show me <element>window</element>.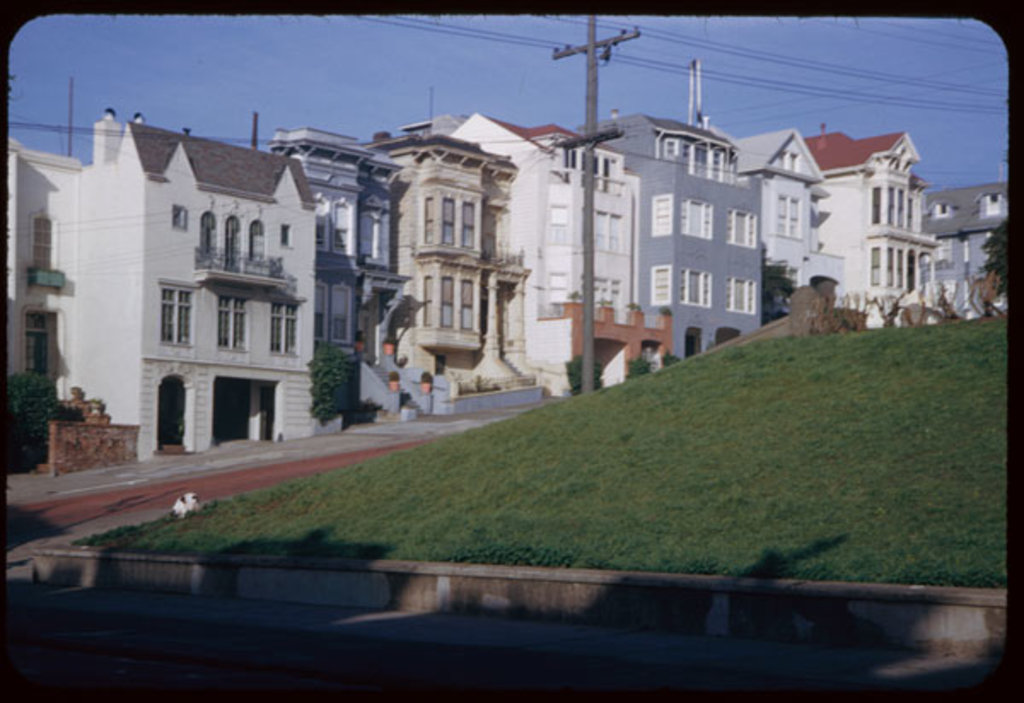
<element>window</element> is here: <region>333, 280, 355, 341</region>.
